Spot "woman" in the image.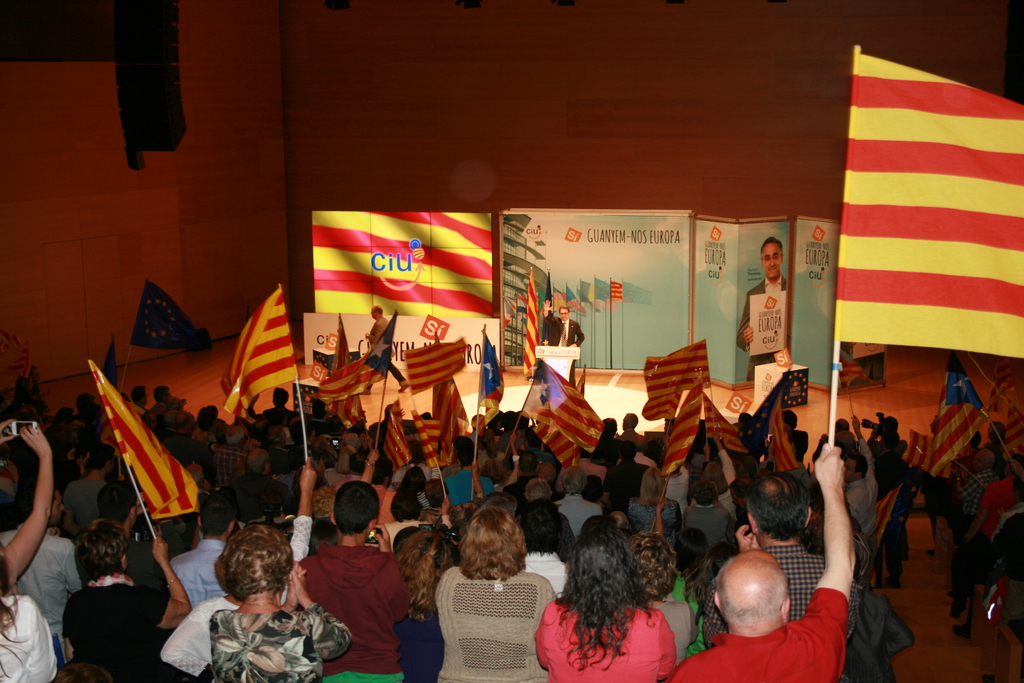
"woman" found at pyautogui.locateOnScreen(427, 503, 562, 682).
